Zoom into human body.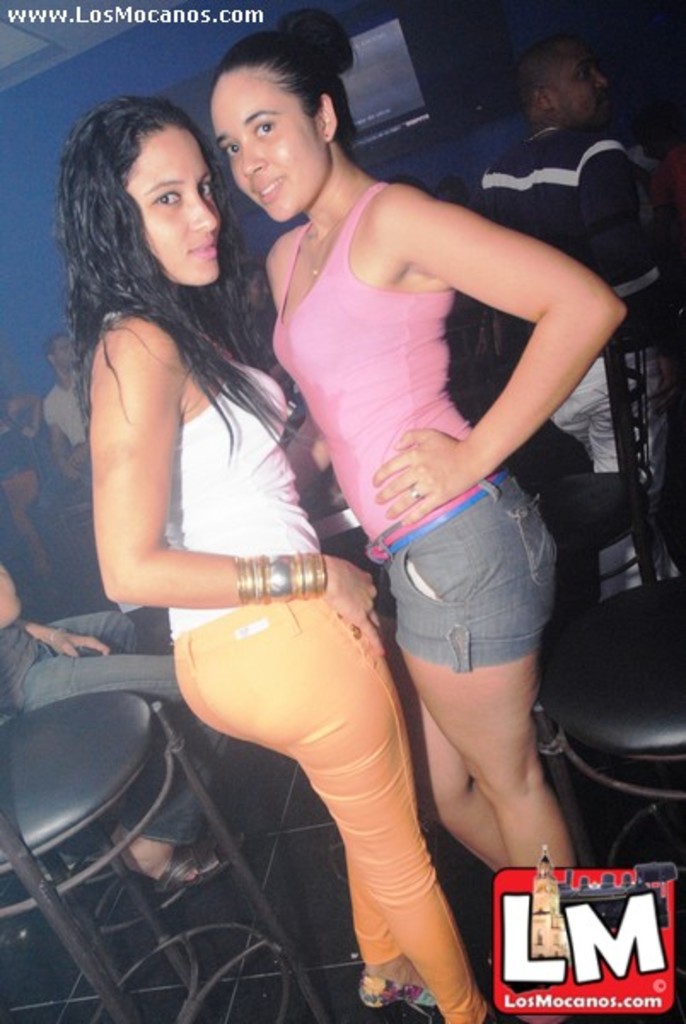
Zoom target: (x1=31, y1=357, x2=87, y2=589).
